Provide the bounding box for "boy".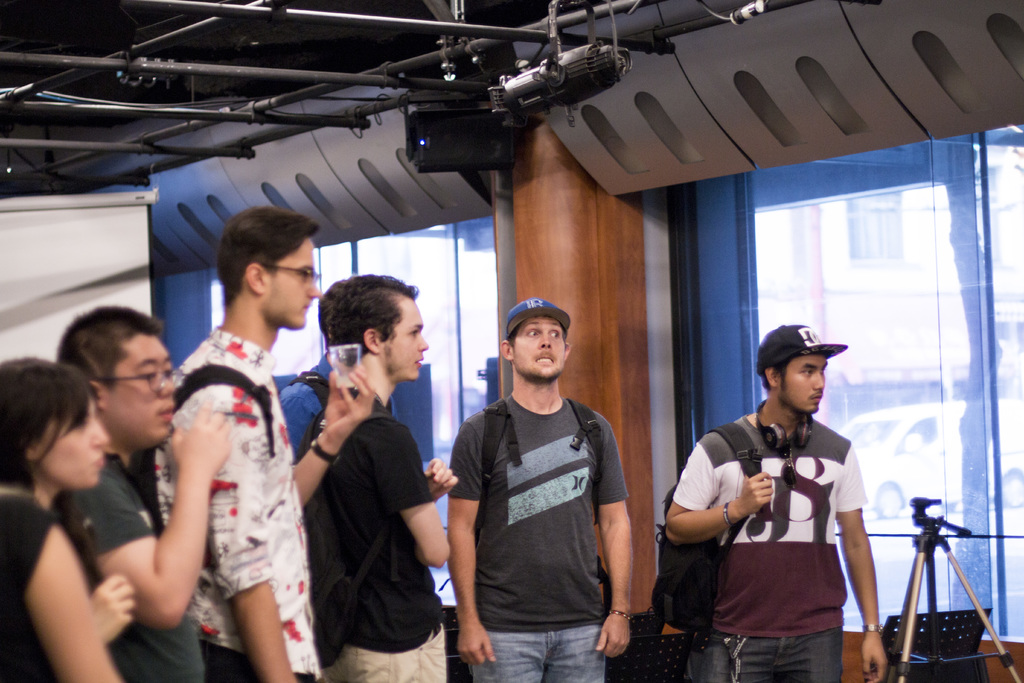
locate(659, 327, 902, 656).
